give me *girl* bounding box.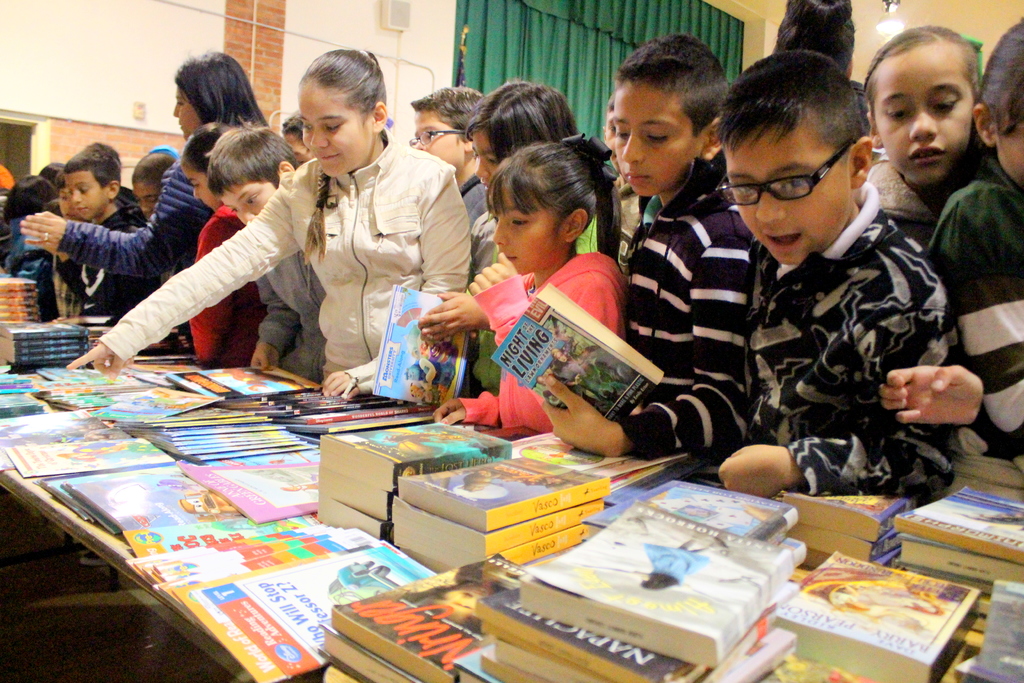
rect(926, 19, 1023, 478).
